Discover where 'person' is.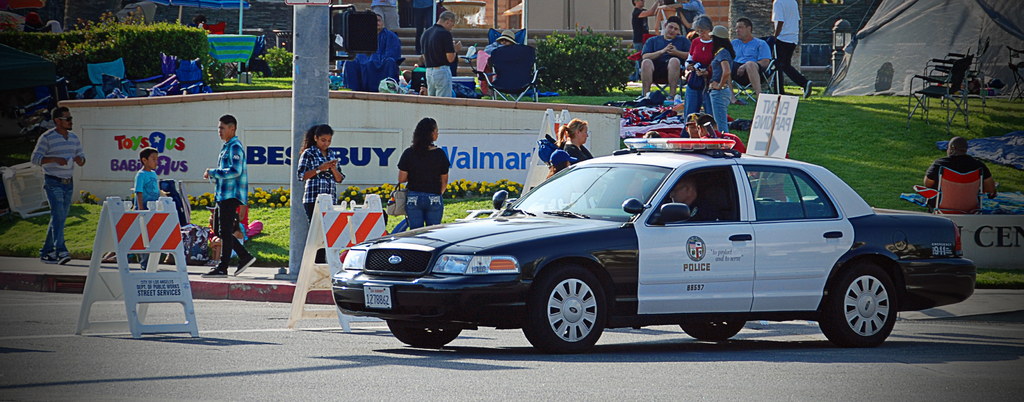
Discovered at [204, 196, 254, 259].
